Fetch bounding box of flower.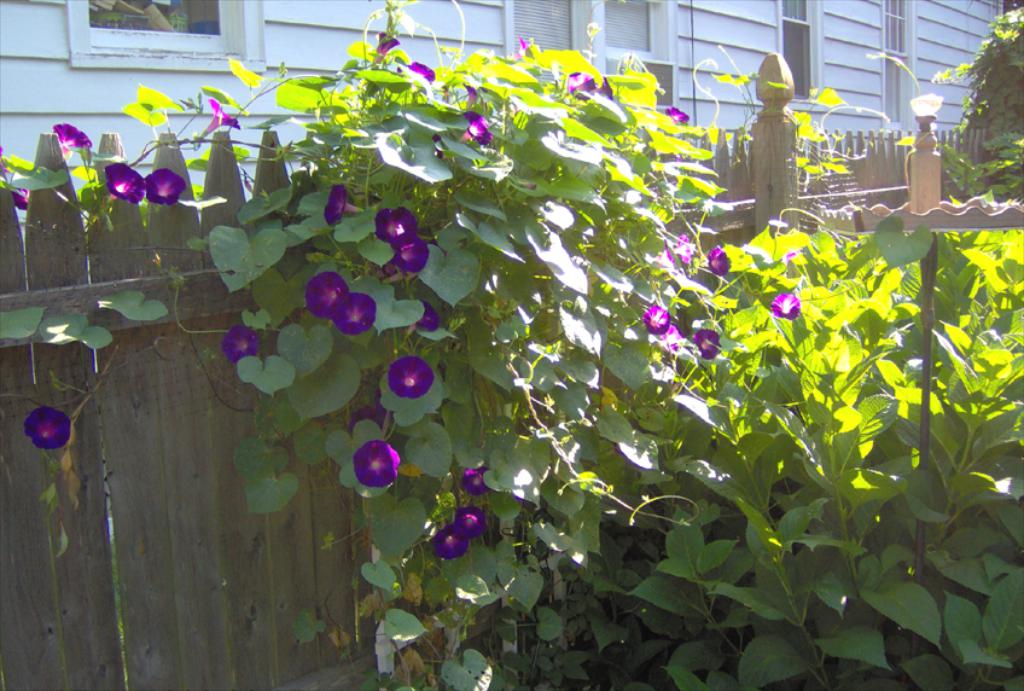
Bbox: <box>645,301,671,335</box>.
